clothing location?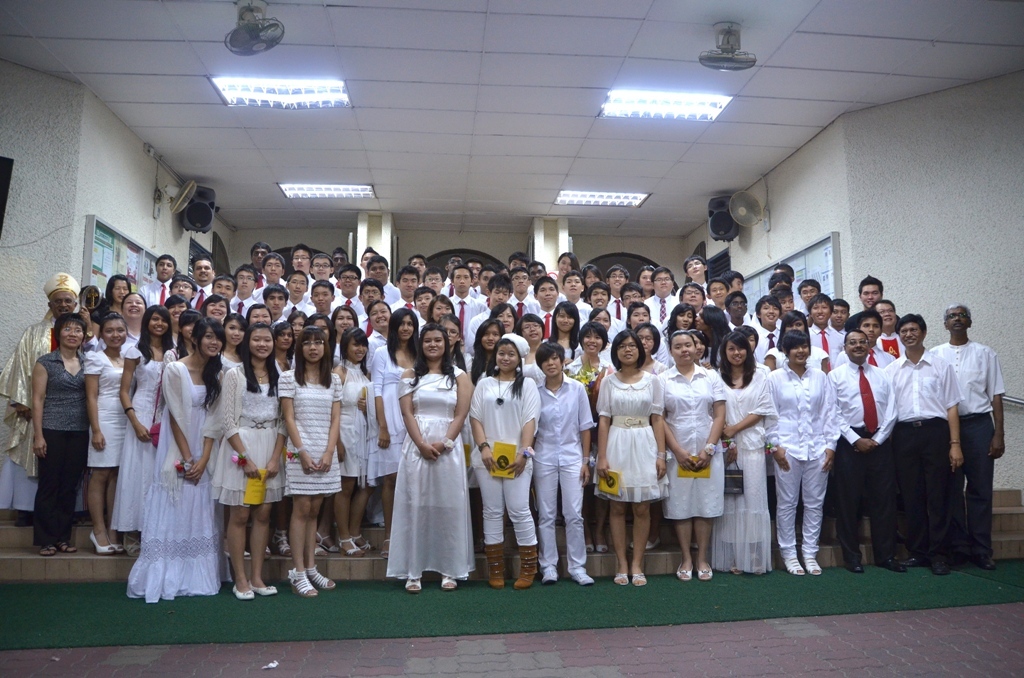
locate(461, 308, 488, 354)
